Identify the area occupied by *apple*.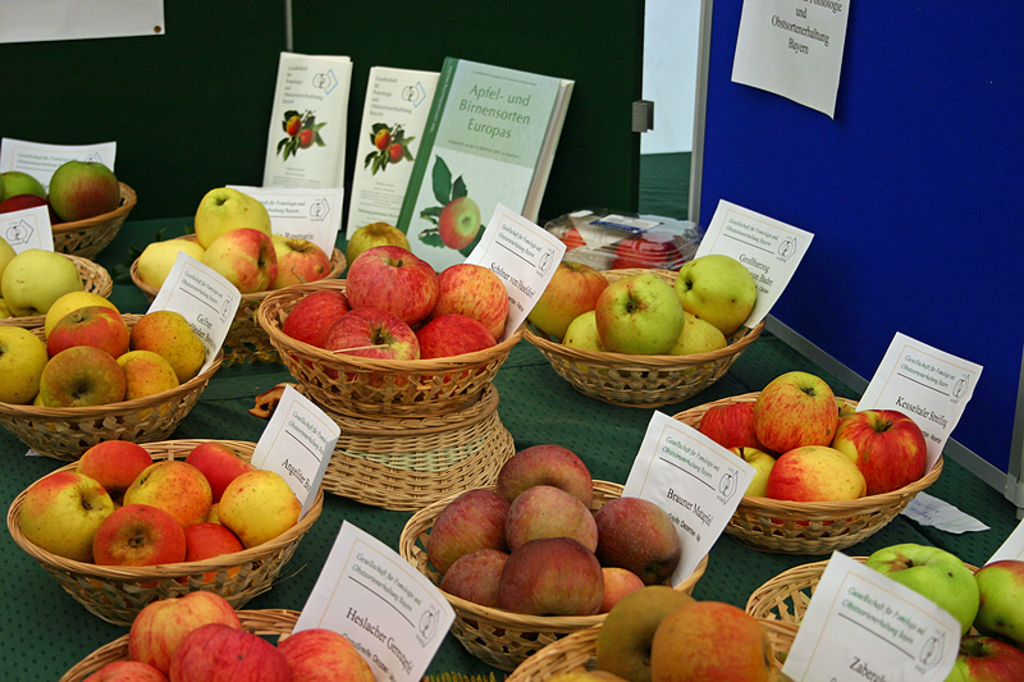
Area: box(1, 196, 55, 216).
